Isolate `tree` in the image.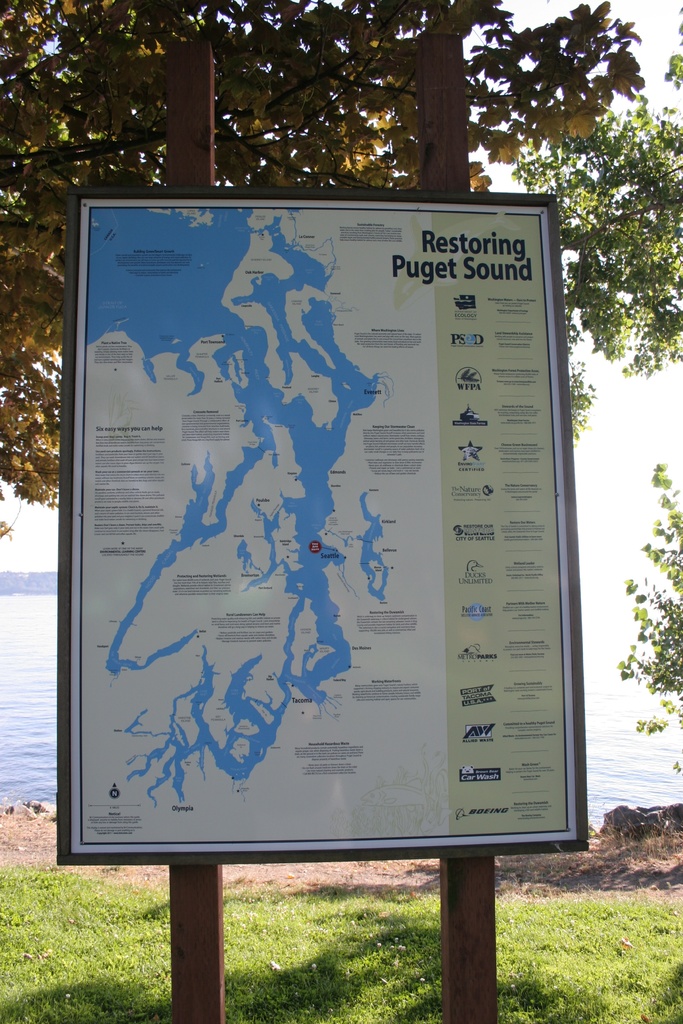
Isolated region: 0,0,682,536.
